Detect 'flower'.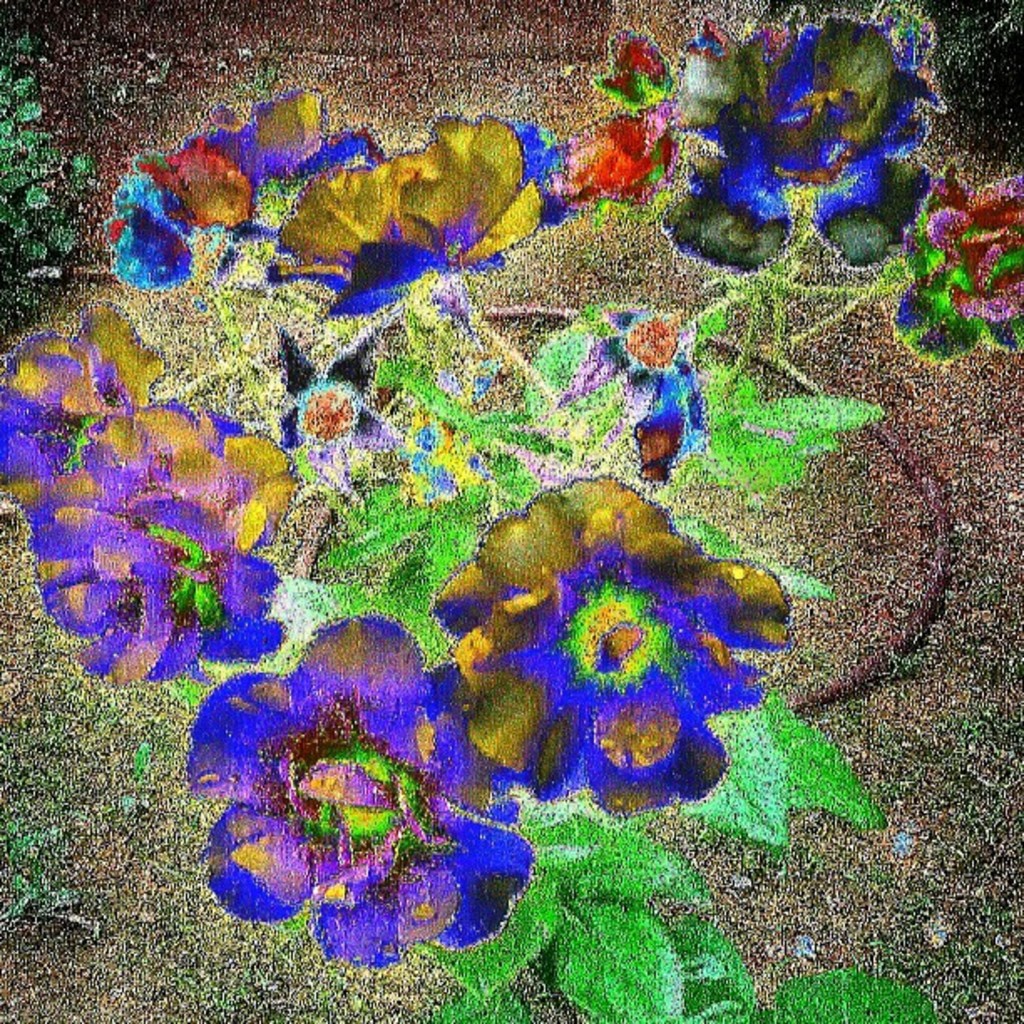
Detected at {"x1": 259, "y1": 110, "x2": 582, "y2": 326}.
